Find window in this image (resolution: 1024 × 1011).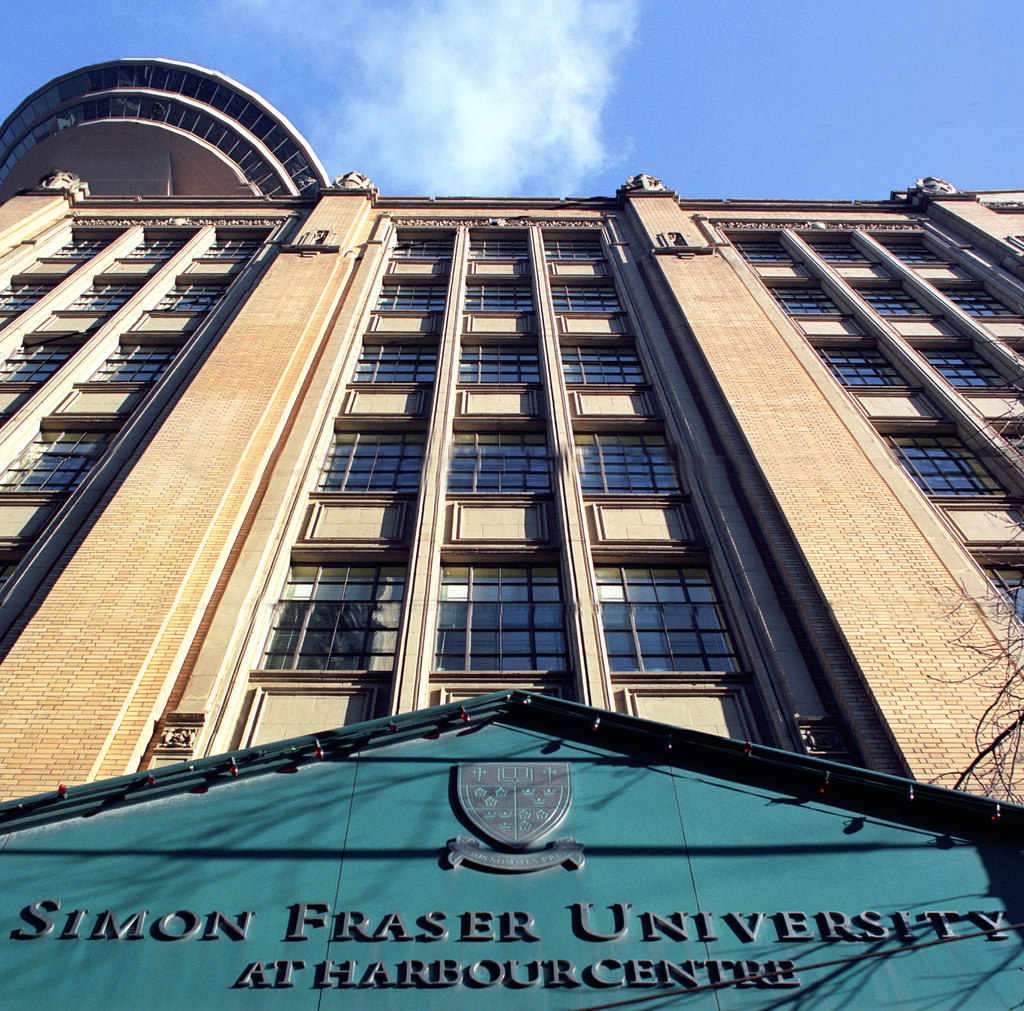
(x1=55, y1=235, x2=112, y2=264).
